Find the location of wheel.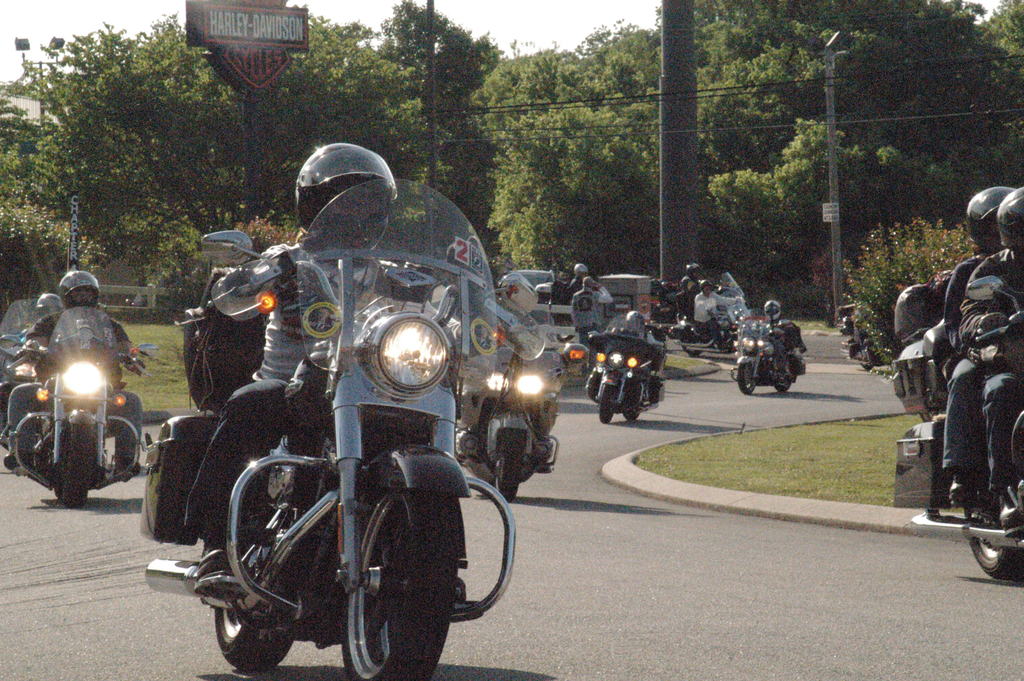
Location: locate(620, 402, 640, 423).
